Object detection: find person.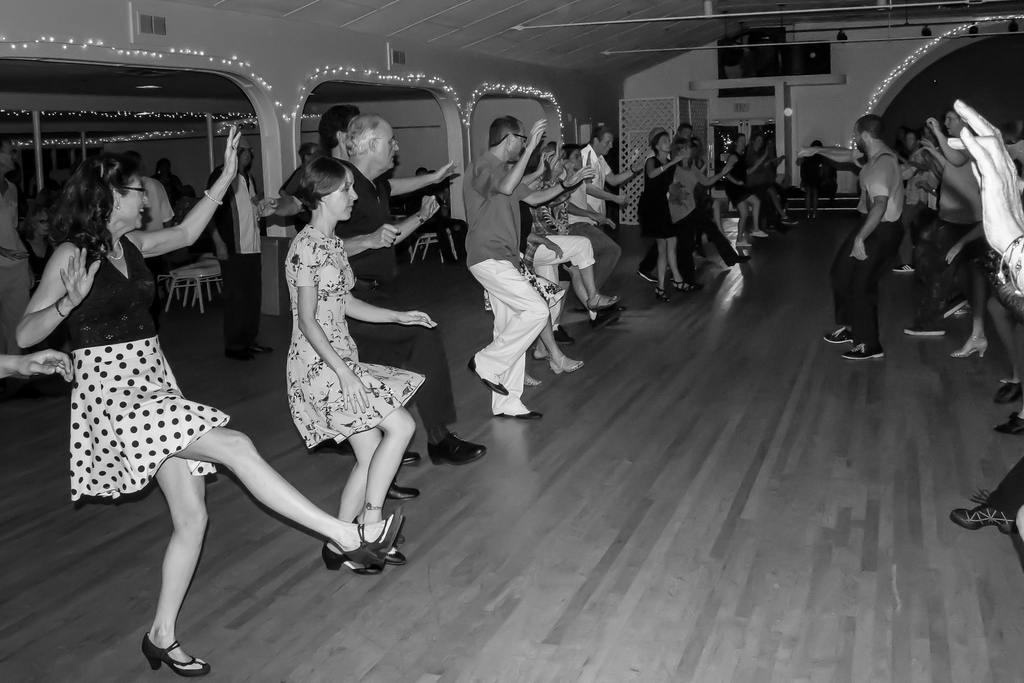
<bbox>634, 126, 698, 299</bbox>.
